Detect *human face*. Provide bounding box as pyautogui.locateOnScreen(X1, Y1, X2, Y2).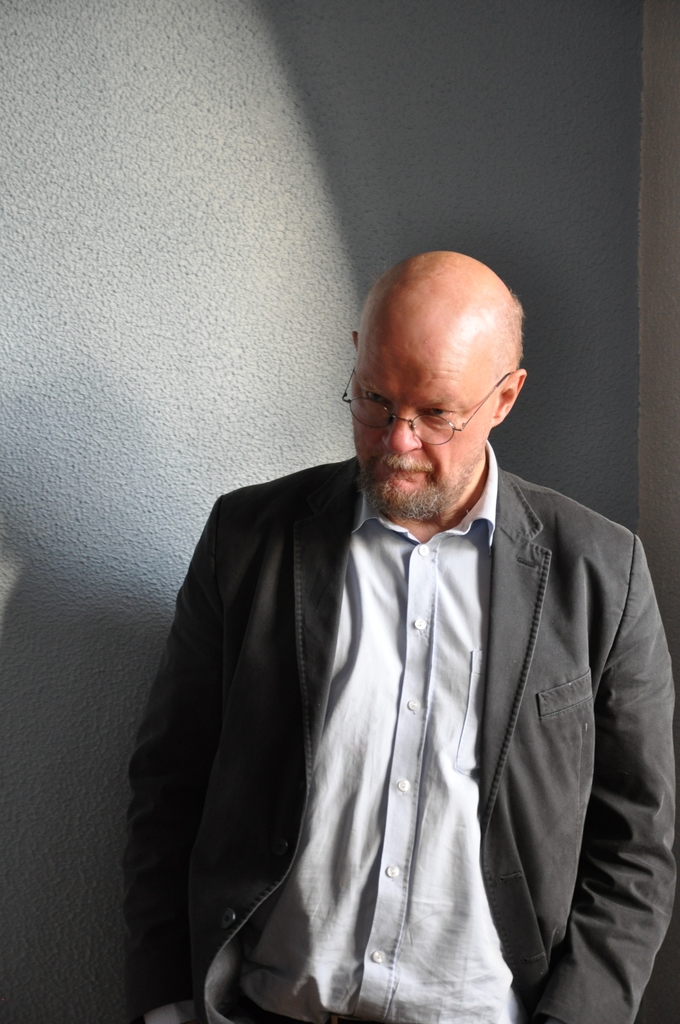
pyautogui.locateOnScreen(350, 330, 502, 516).
